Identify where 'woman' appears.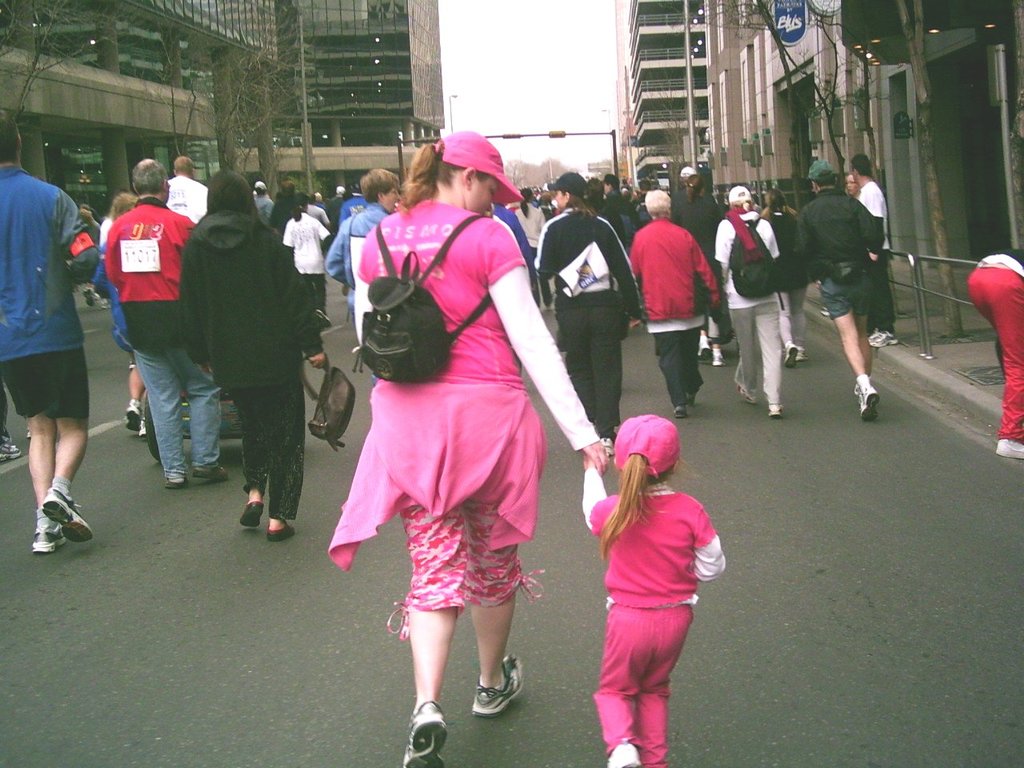
Appears at 341, 148, 560, 751.
